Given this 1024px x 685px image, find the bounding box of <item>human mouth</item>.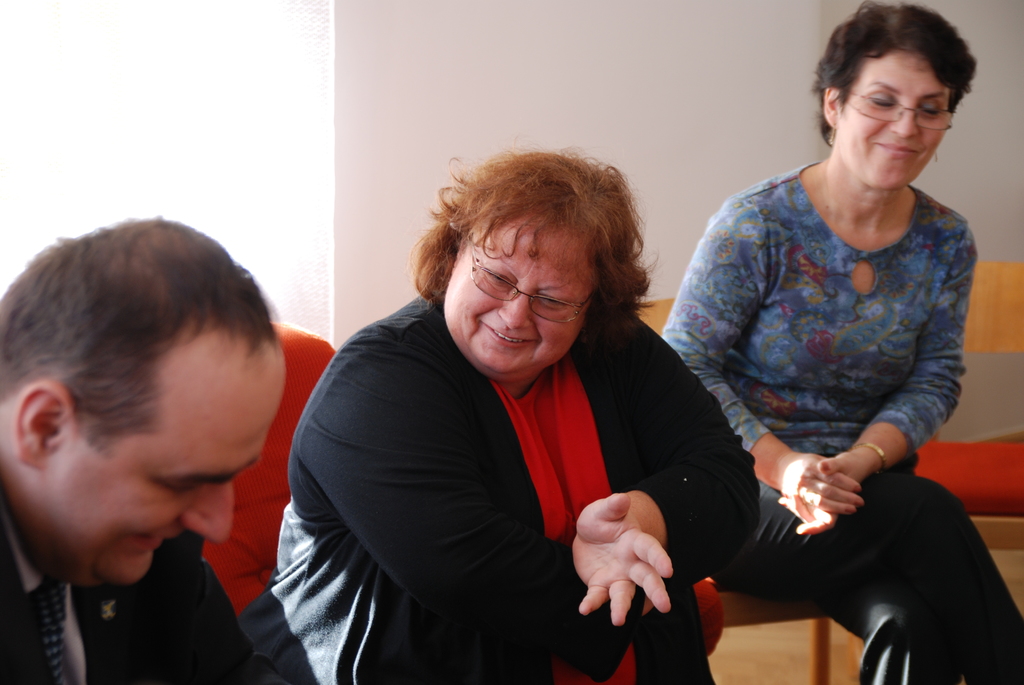
region(491, 320, 533, 348).
